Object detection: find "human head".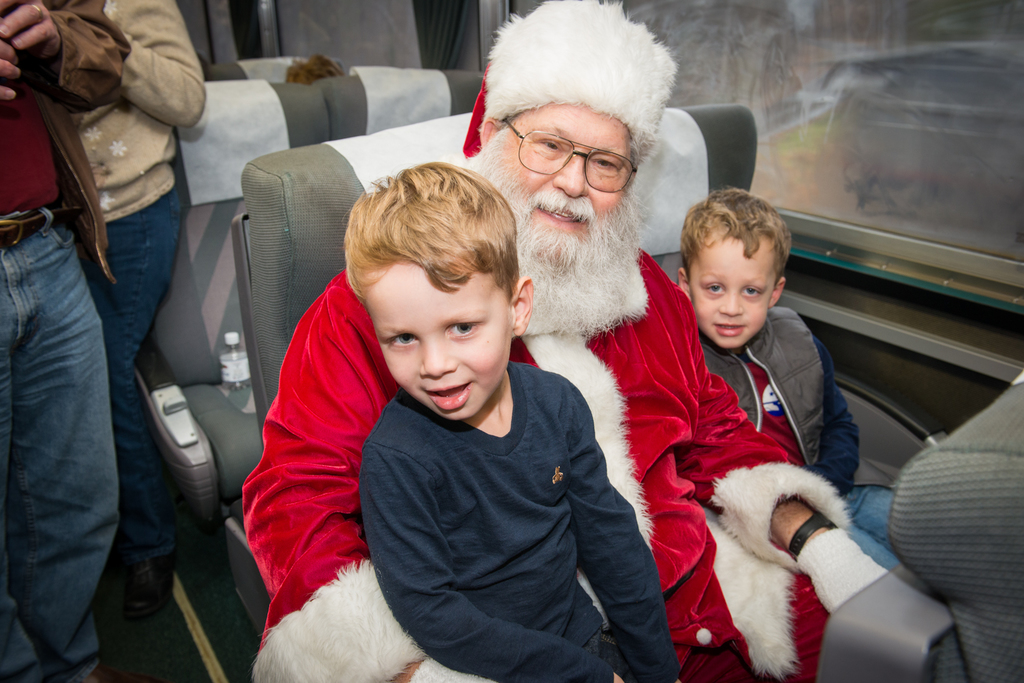
detection(682, 184, 791, 347).
